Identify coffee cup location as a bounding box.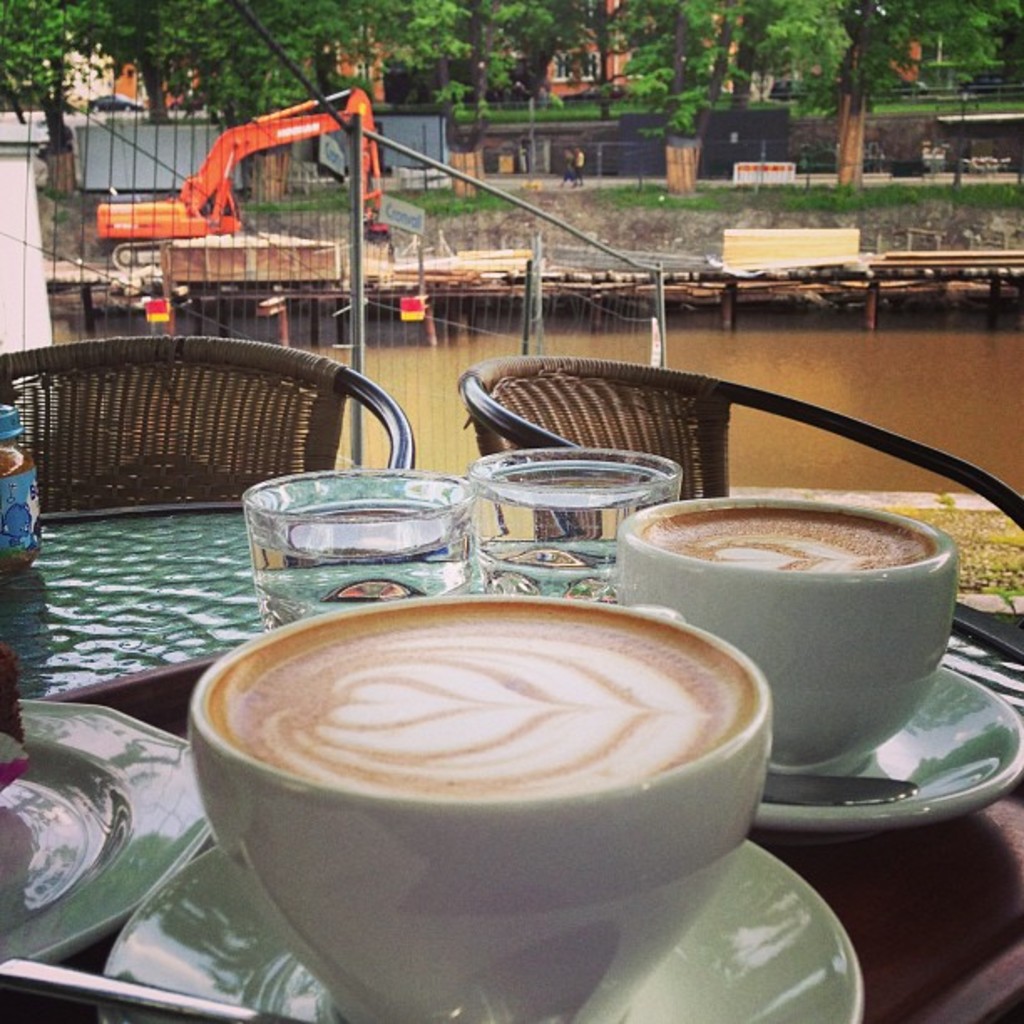
<bbox>191, 587, 775, 1022</bbox>.
